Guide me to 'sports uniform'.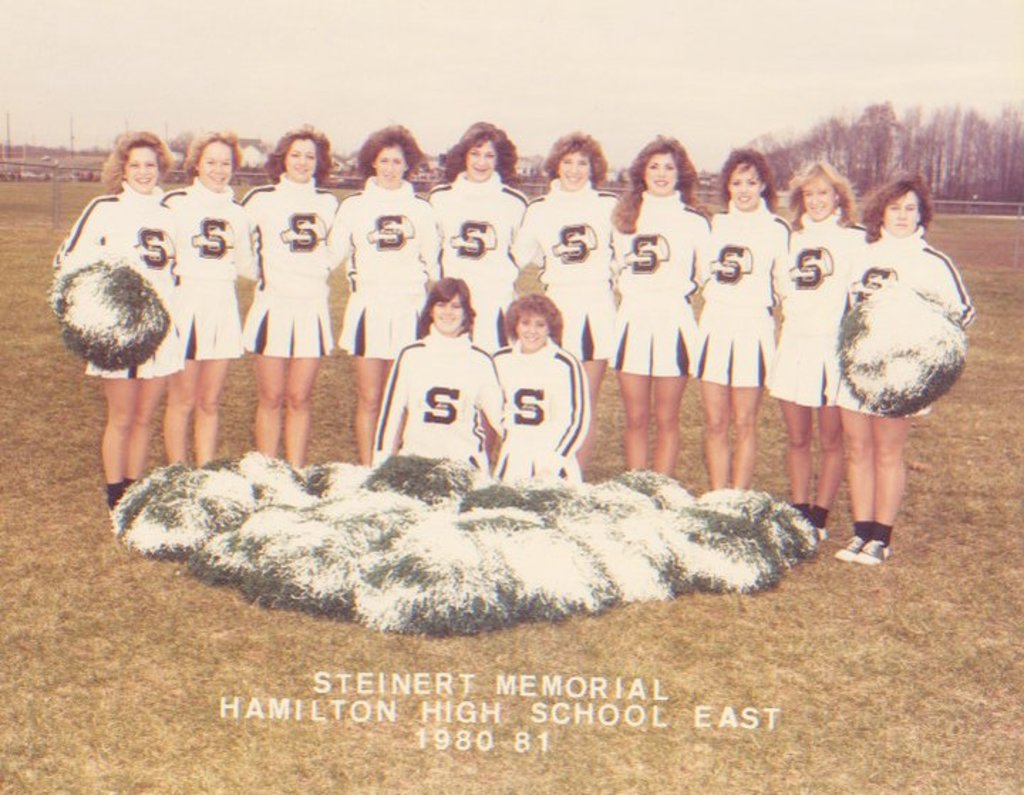
Guidance: detection(40, 175, 191, 394).
